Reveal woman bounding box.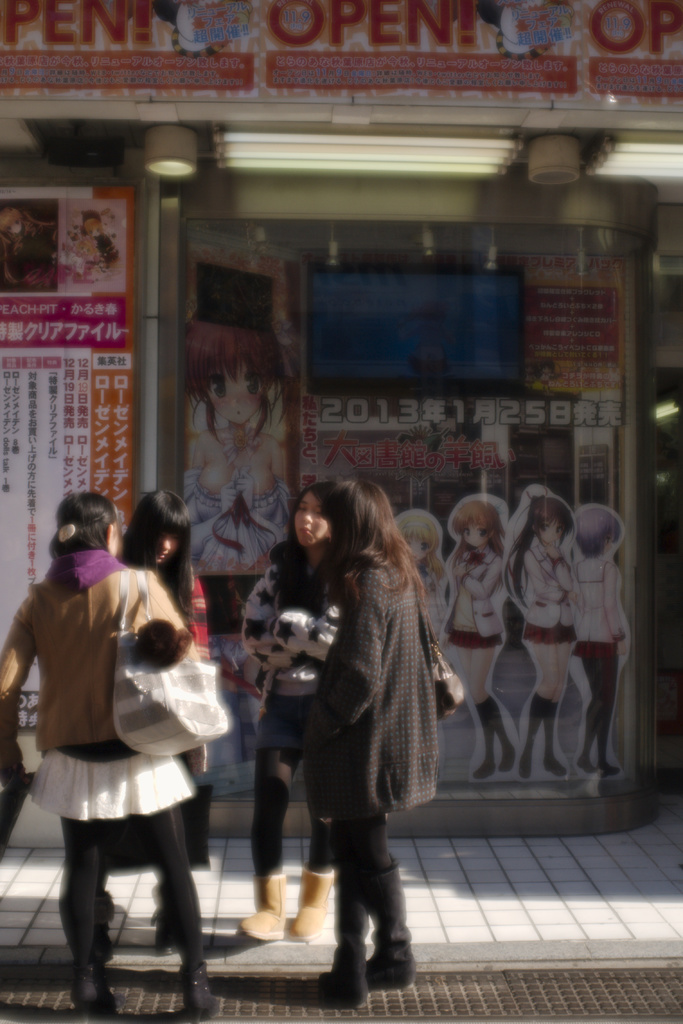
Revealed: [110,490,211,938].
